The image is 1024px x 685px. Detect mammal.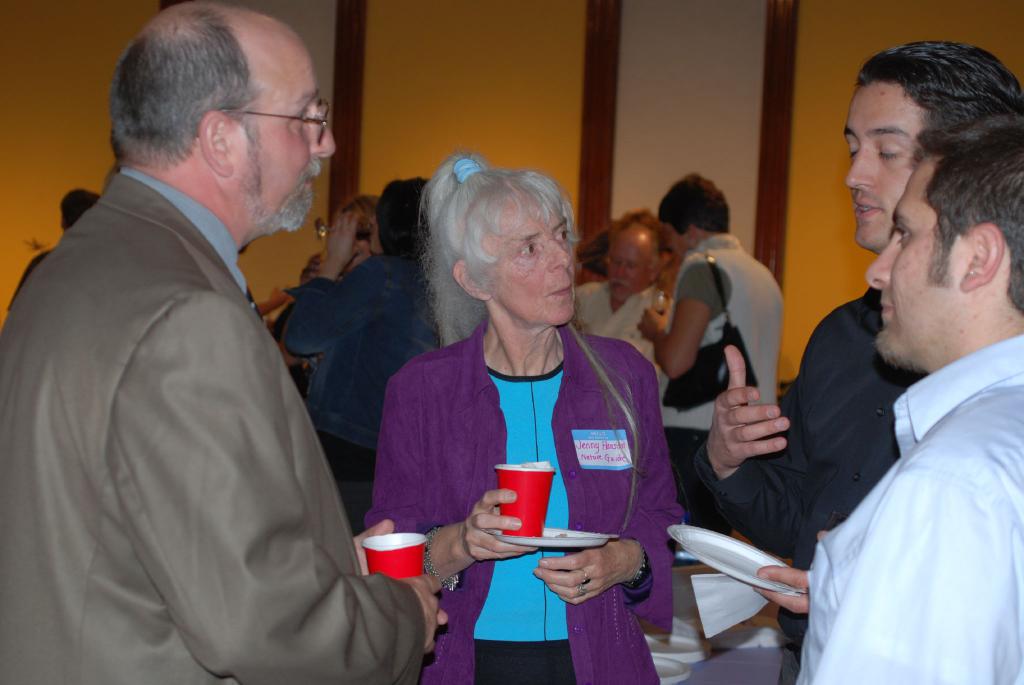
Detection: left=362, top=153, right=683, bottom=684.
